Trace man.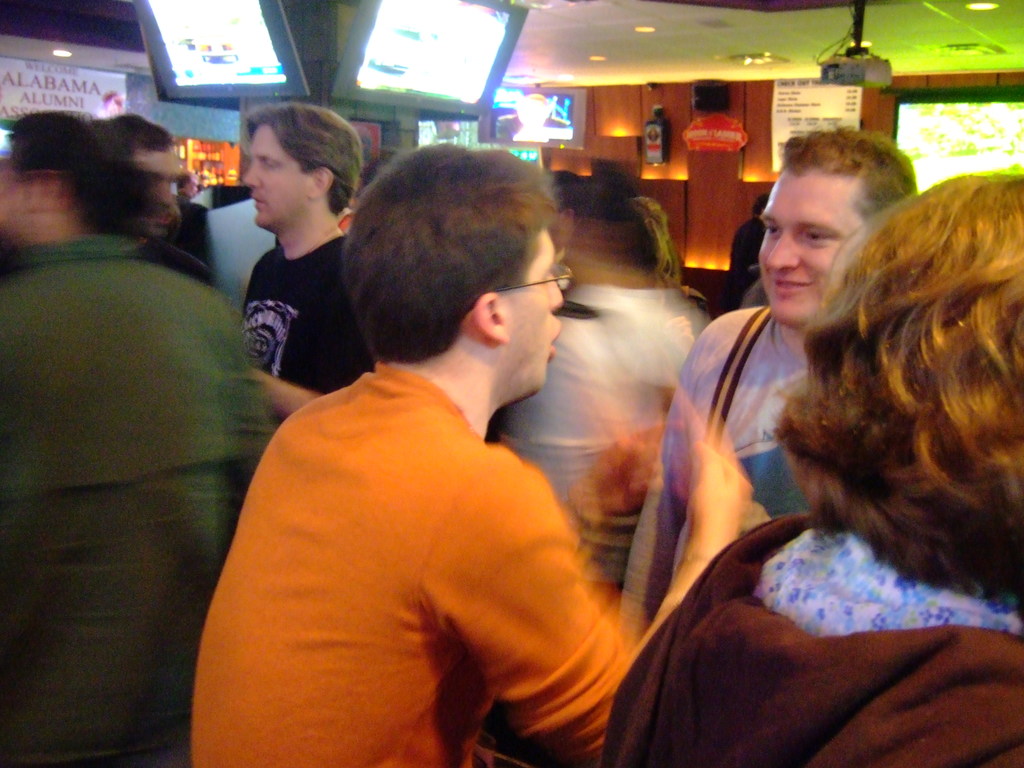
Traced to (0,100,283,767).
